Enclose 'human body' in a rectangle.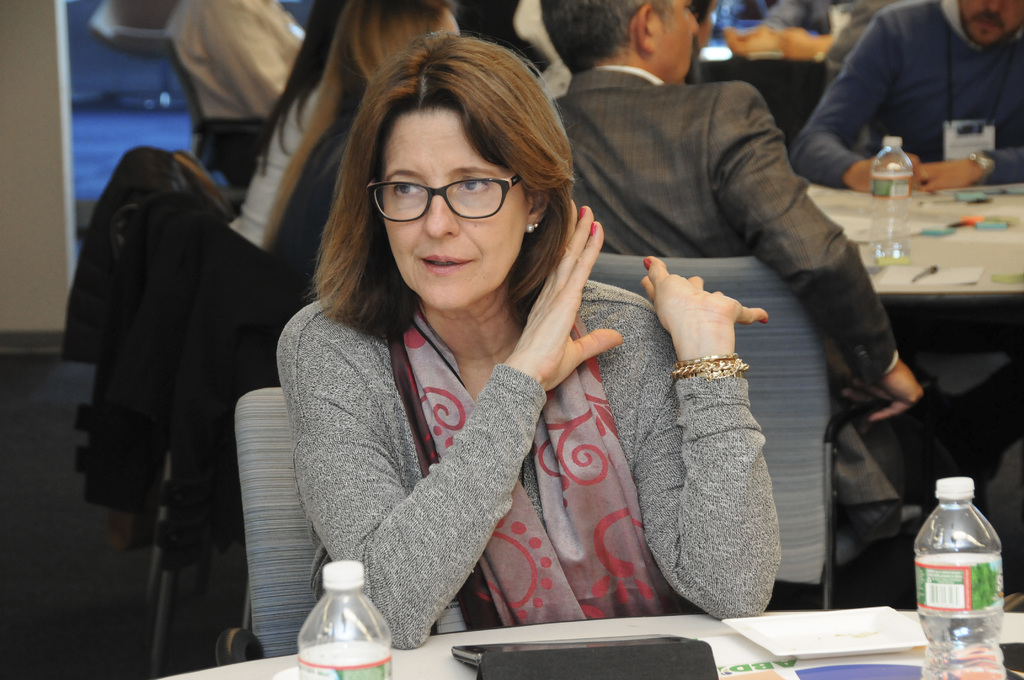
l=271, t=0, r=464, b=285.
